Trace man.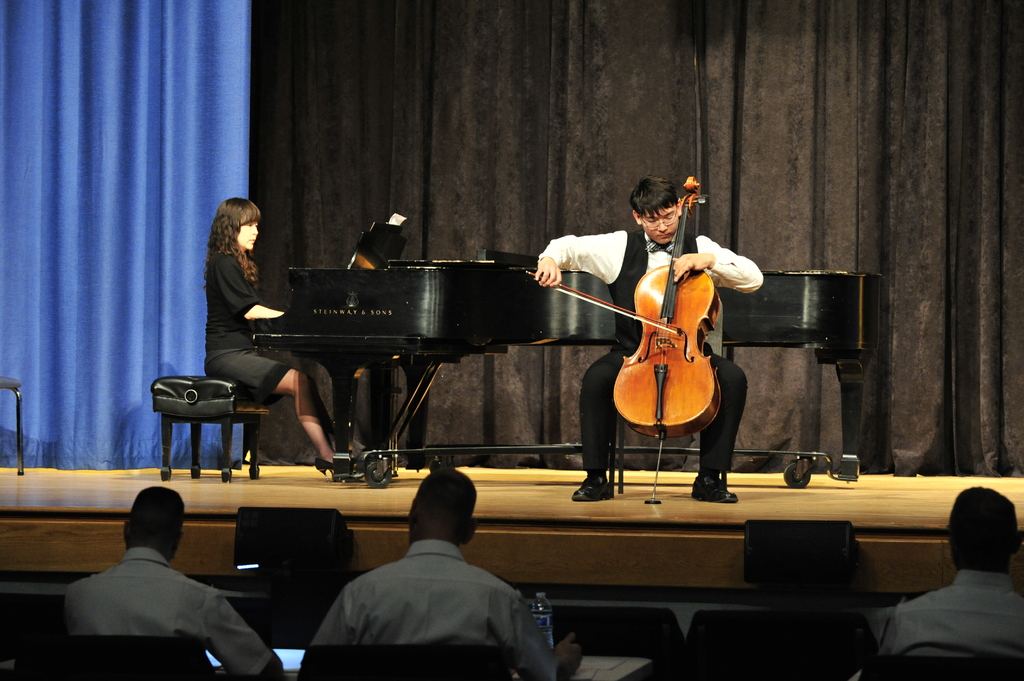
Traced to [865, 474, 1023, 680].
